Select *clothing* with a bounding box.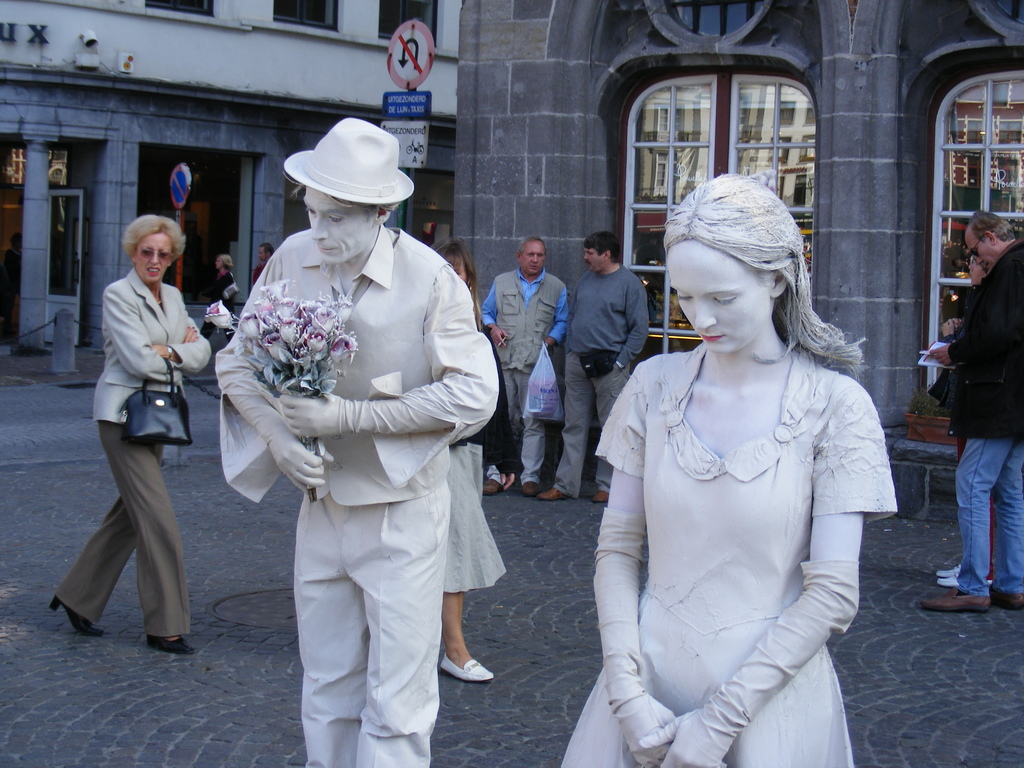
562,335,902,767.
